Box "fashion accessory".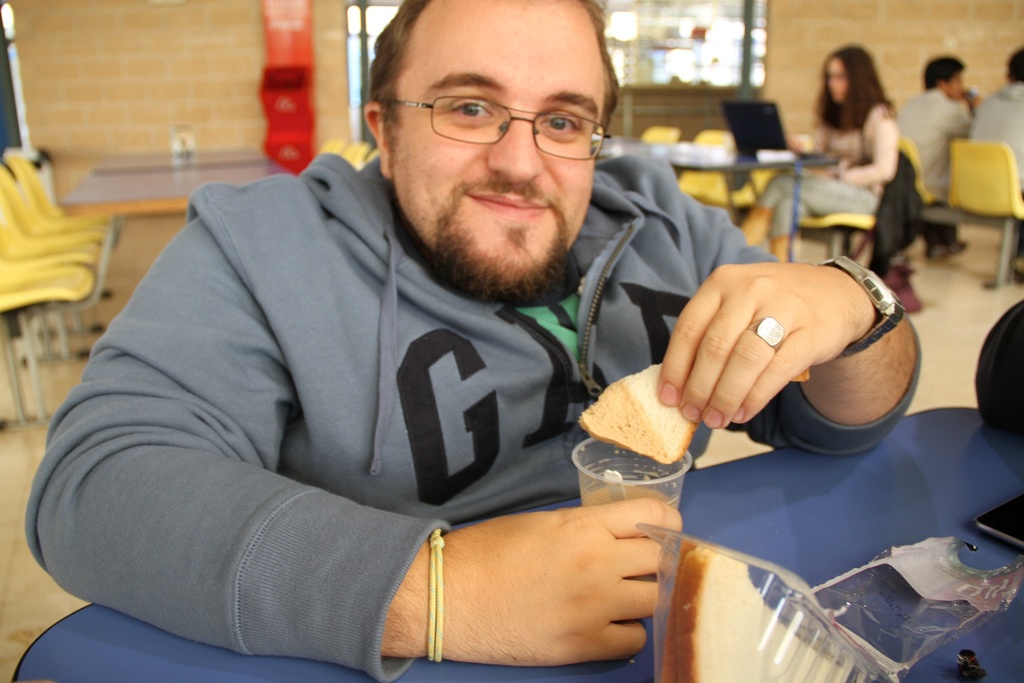
detection(747, 316, 788, 352).
